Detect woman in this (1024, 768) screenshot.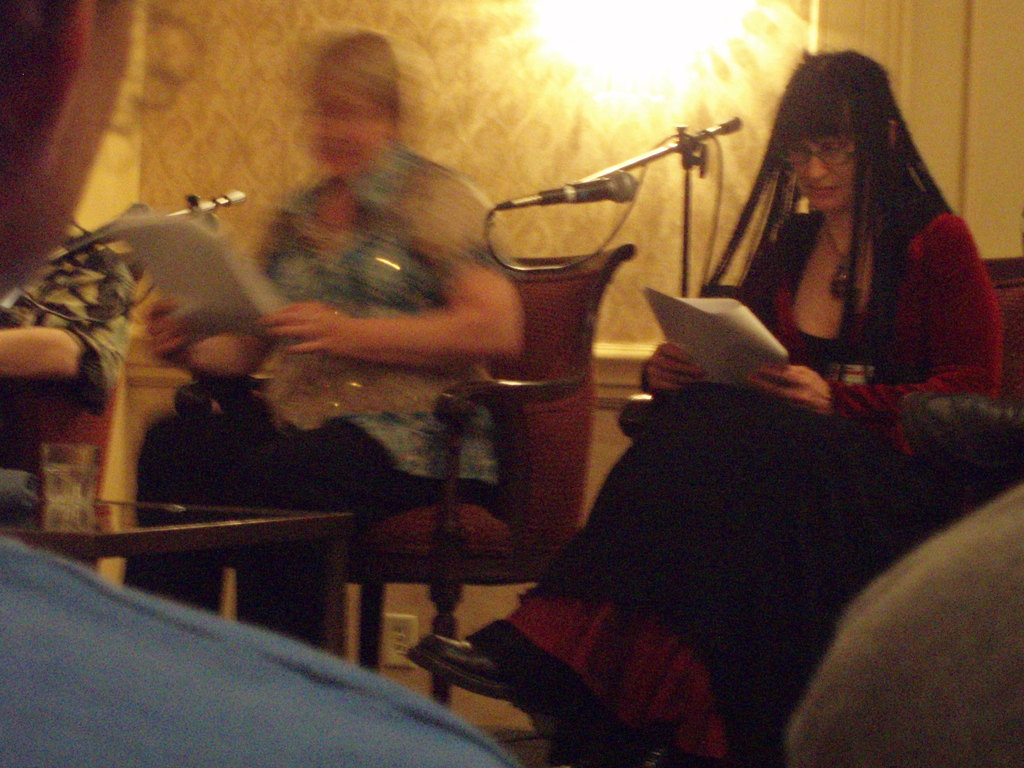
Detection: [125, 29, 532, 657].
